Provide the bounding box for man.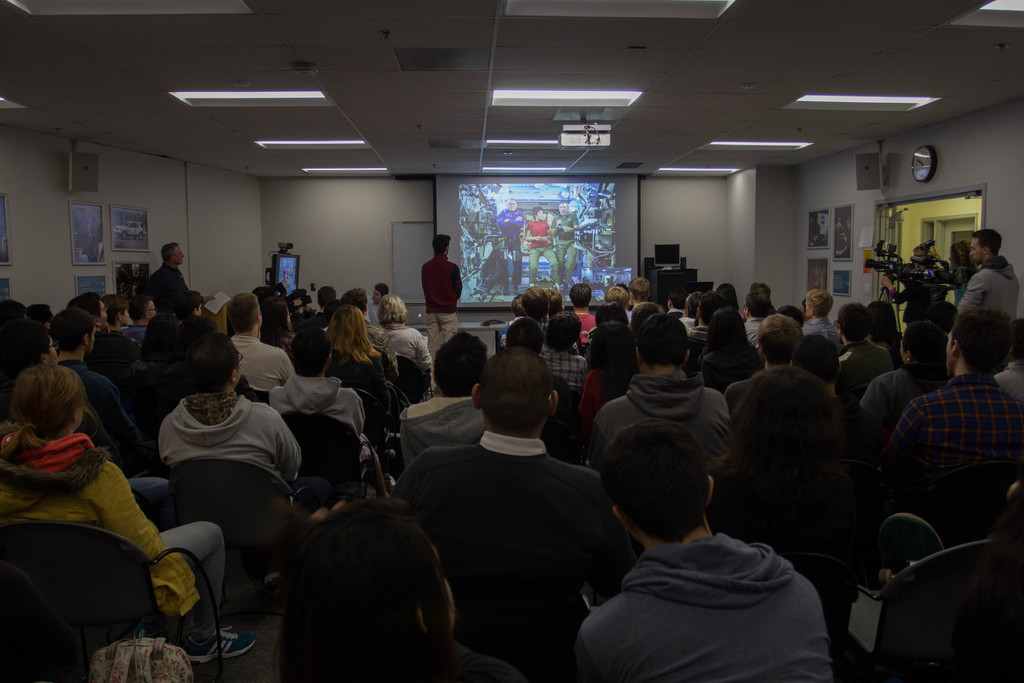
(x1=493, y1=195, x2=525, y2=293).
